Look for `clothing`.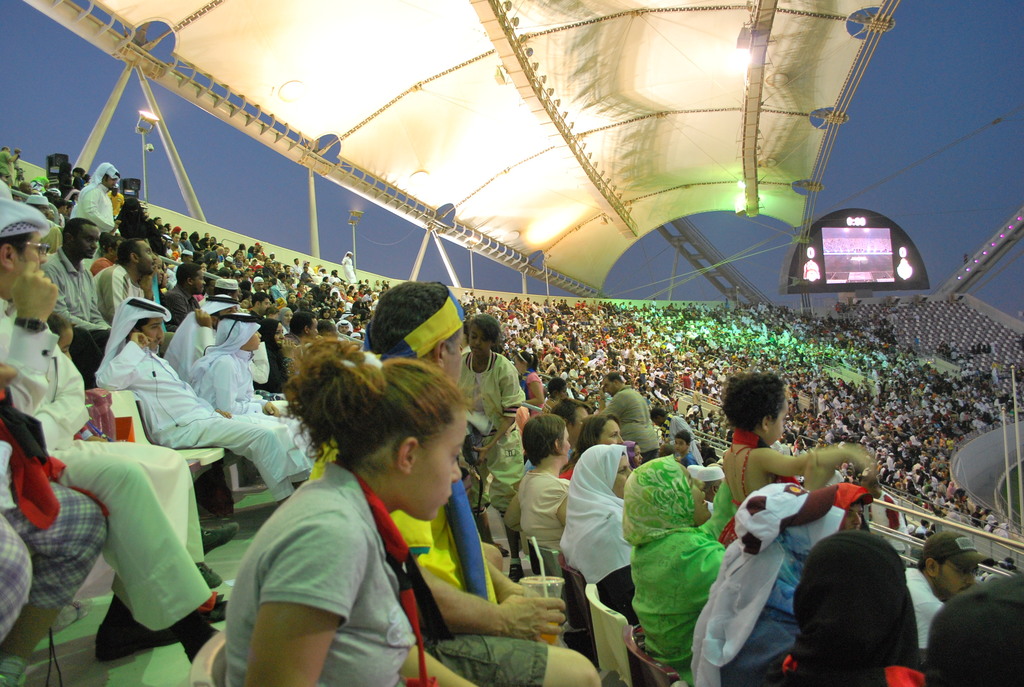
Found: [303,429,548,686].
